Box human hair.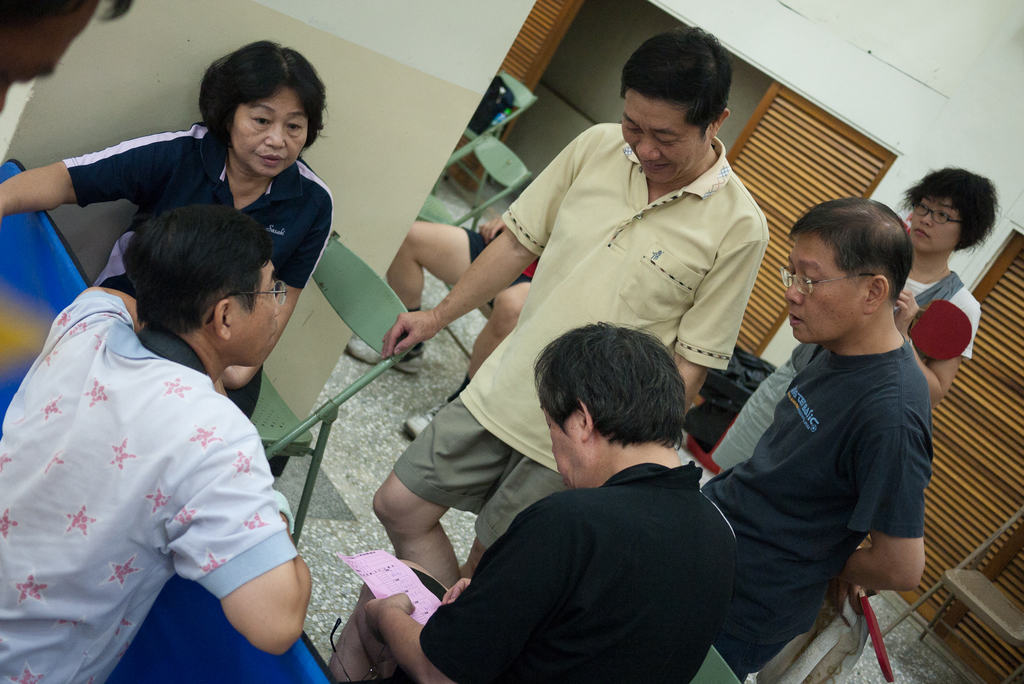
bbox(785, 196, 913, 306).
